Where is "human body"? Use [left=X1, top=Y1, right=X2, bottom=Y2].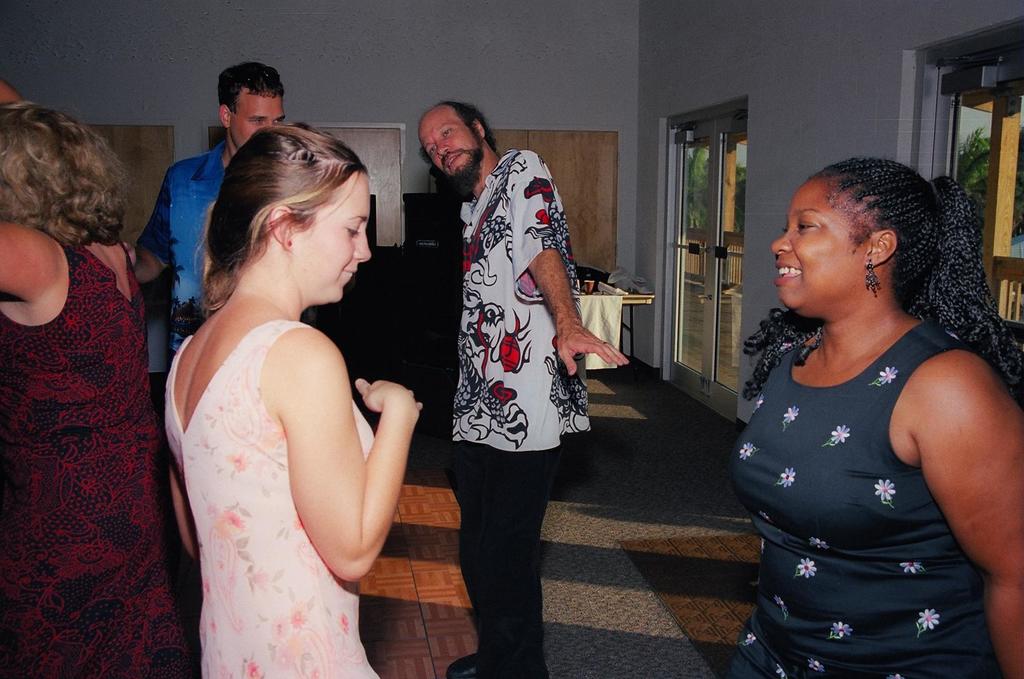
[left=159, top=293, right=425, bottom=678].
